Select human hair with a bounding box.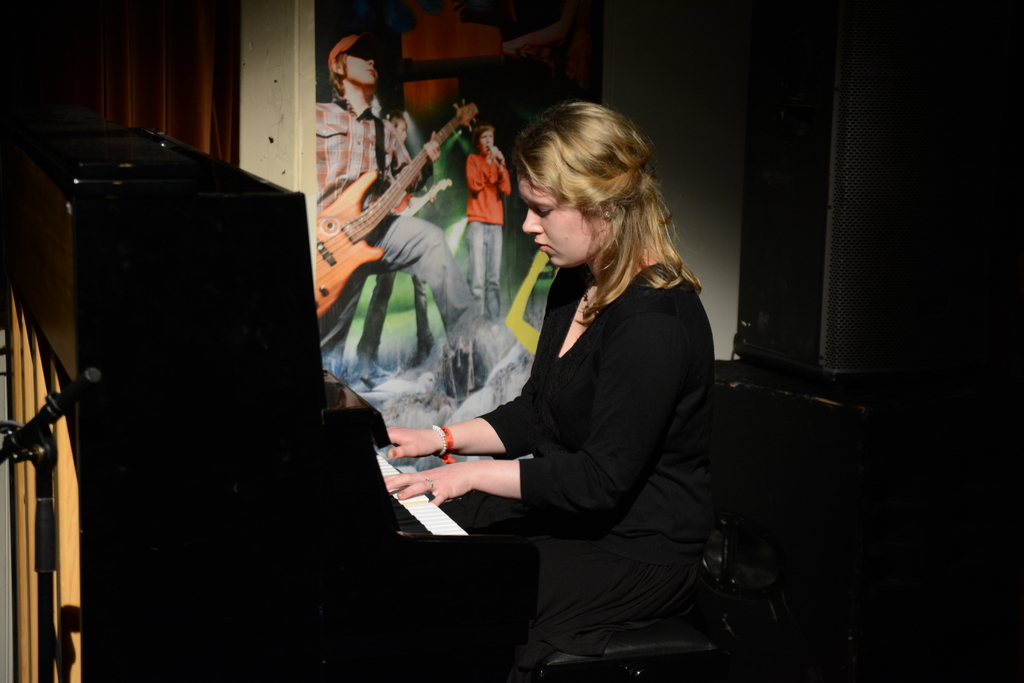
Rect(330, 43, 355, 116).
